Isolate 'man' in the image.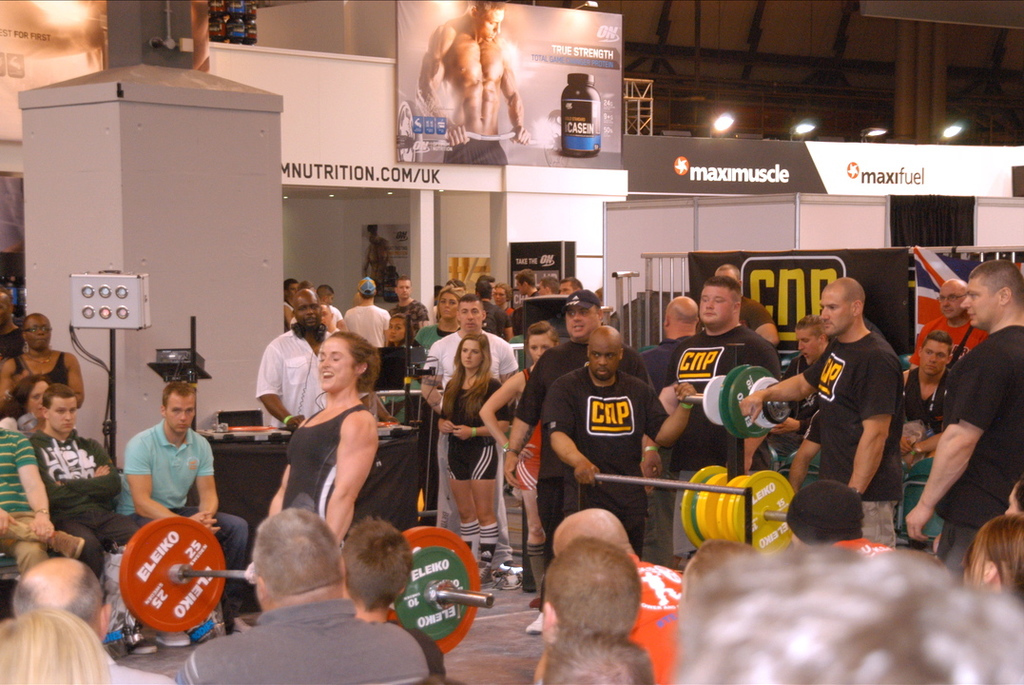
Isolated region: detection(652, 274, 783, 566).
